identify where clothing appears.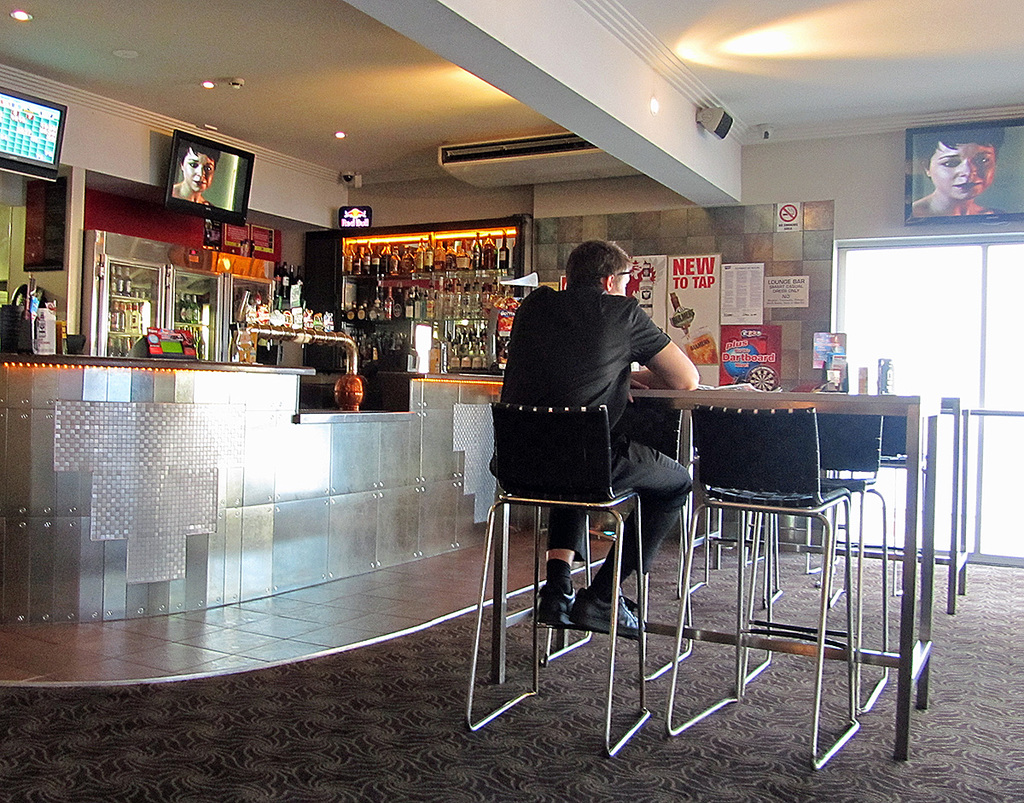
Appears at left=487, top=282, right=689, bottom=583.
